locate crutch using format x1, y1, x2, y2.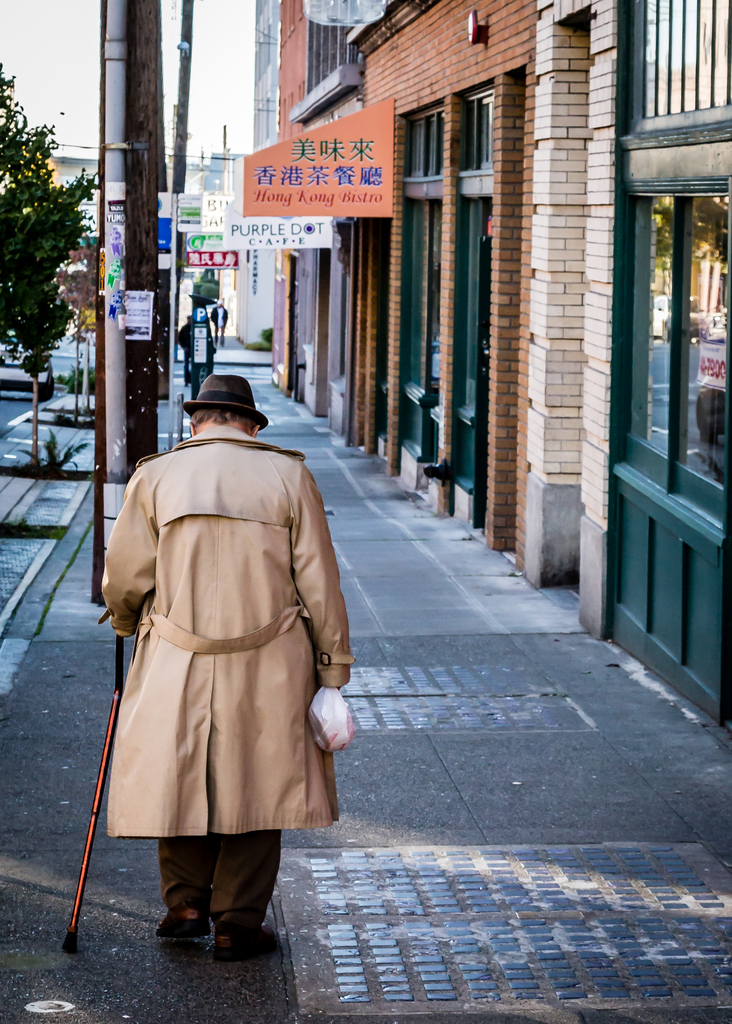
56, 603, 144, 954.
